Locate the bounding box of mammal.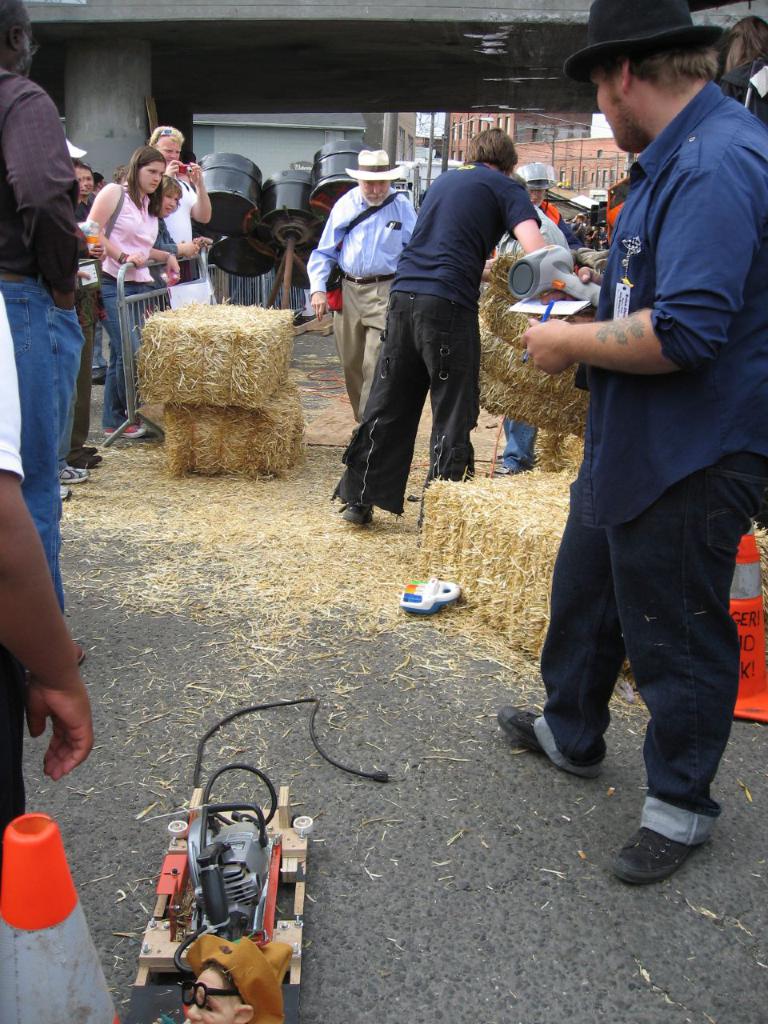
Bounding box: (141,125,213,306).
